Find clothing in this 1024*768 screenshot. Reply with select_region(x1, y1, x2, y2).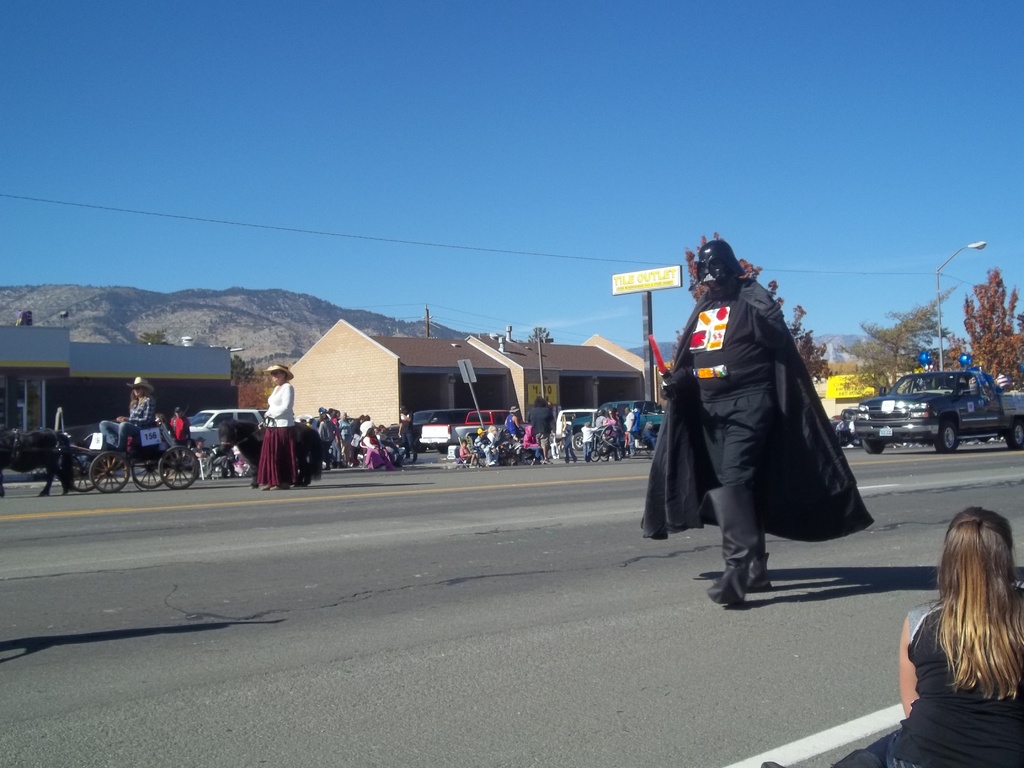
select_region(891, 593, 1022, 767).
